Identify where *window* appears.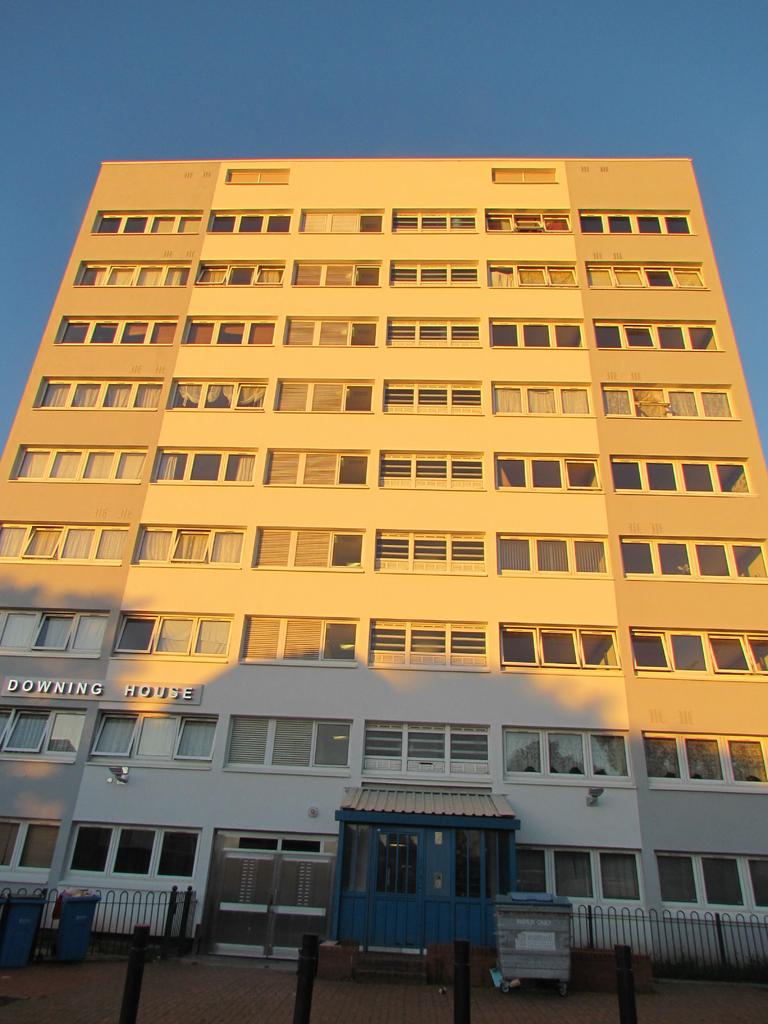
Appears at x1=5, y1=701, x2=54, y2=749.
